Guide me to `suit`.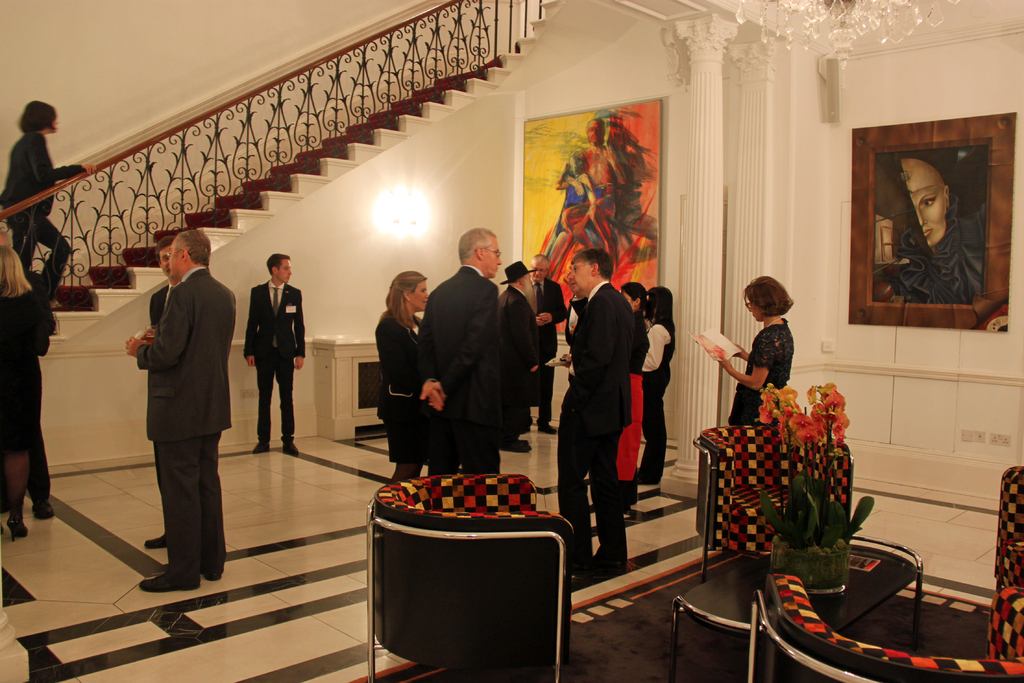
Guidance: [x1=414, y1=261, x2=501, y2=476].
